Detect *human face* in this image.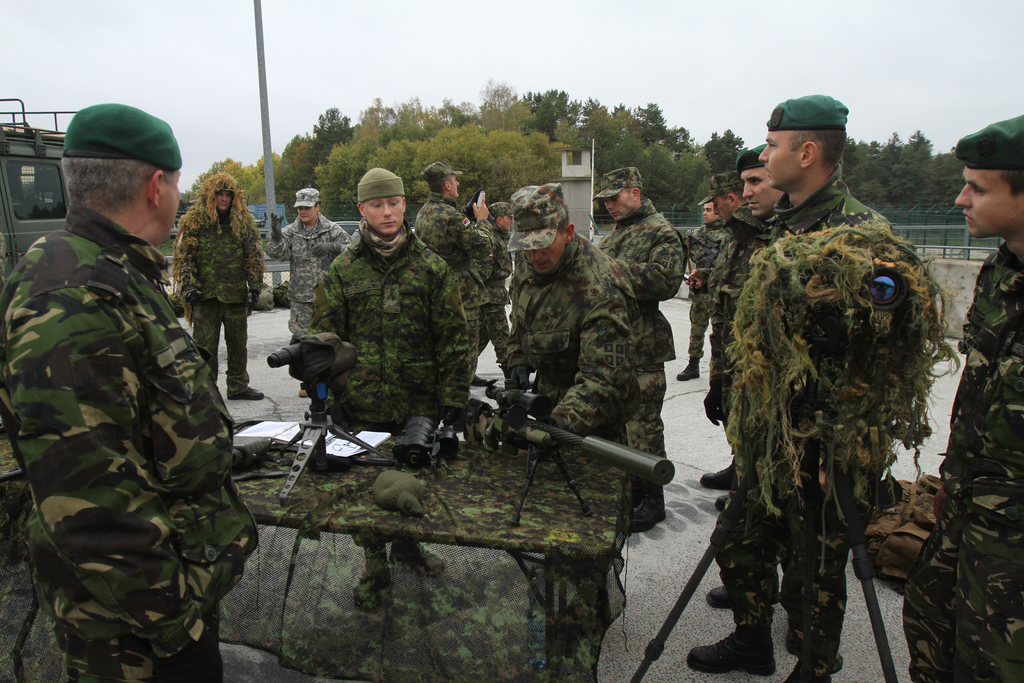
Detection: <region>605, 192, 637, 219</region>.
